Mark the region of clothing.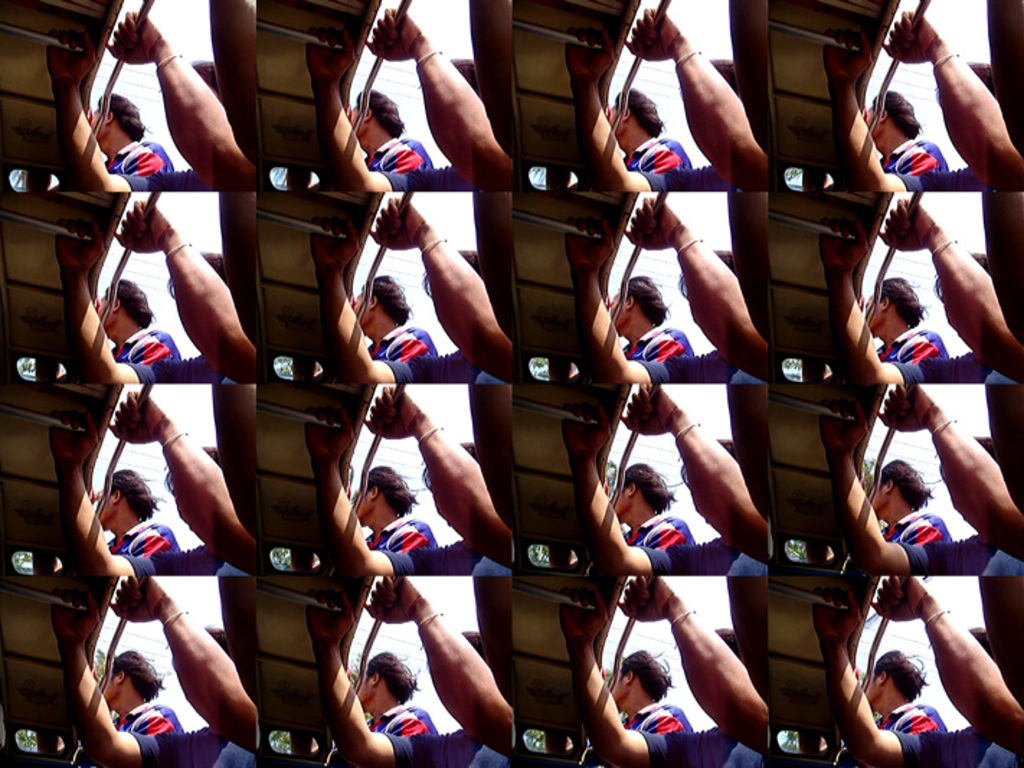
Region: [112, 326, 183, 362].
